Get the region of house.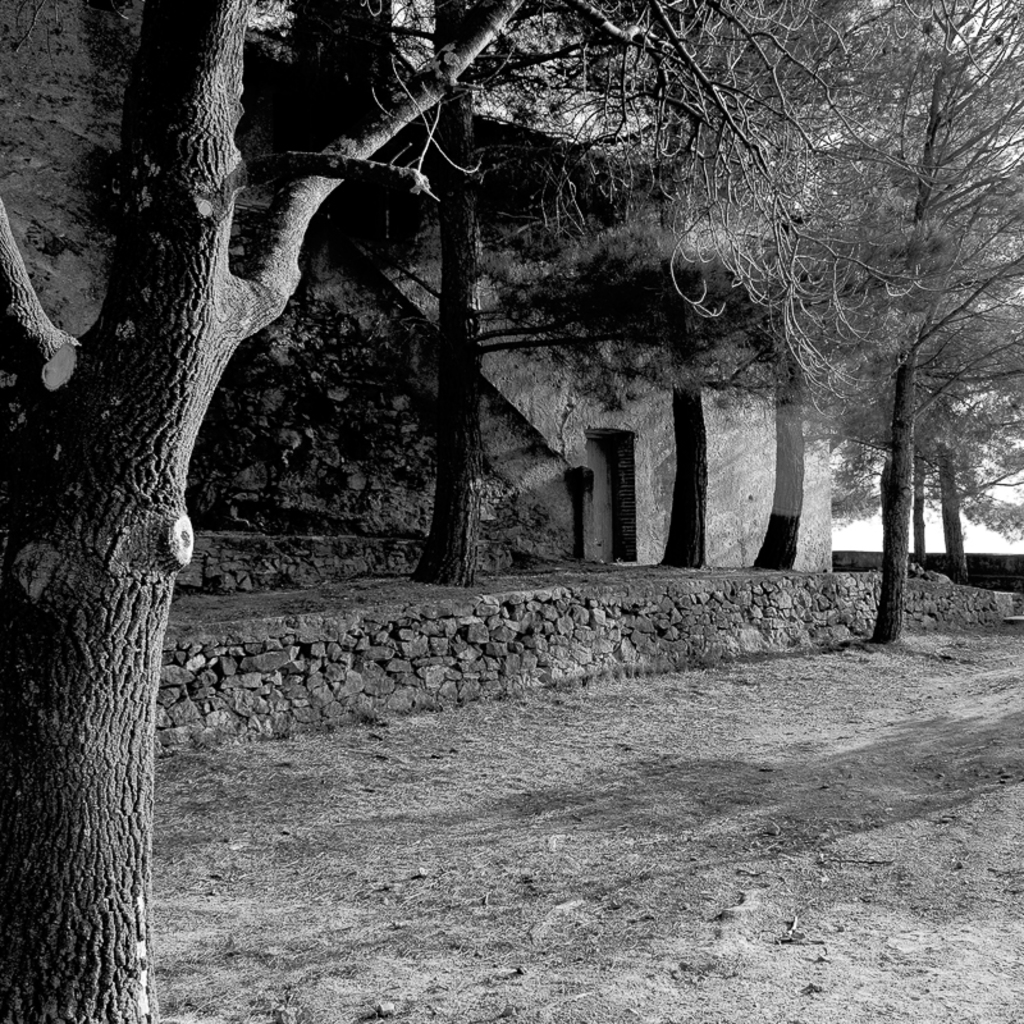
crop(323, 81, 850, 589).
